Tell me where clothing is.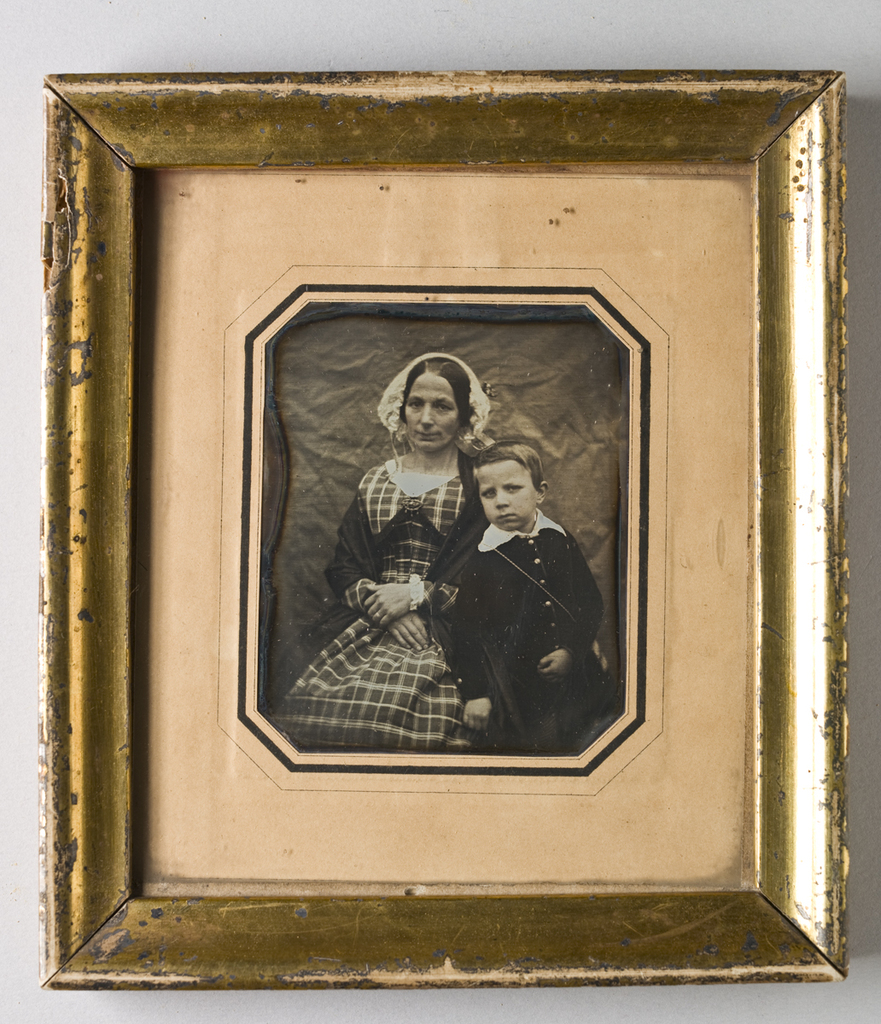
clothing is at detection(448, 514, 617, 793).
